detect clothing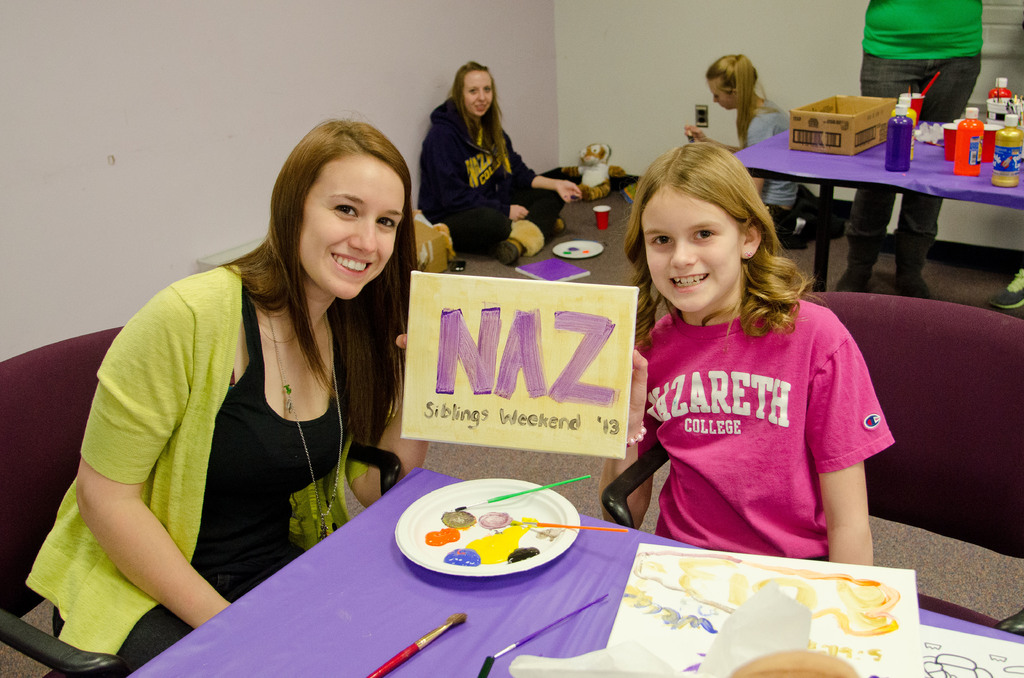
x1=628, y1=307, x2=891, y2=563
